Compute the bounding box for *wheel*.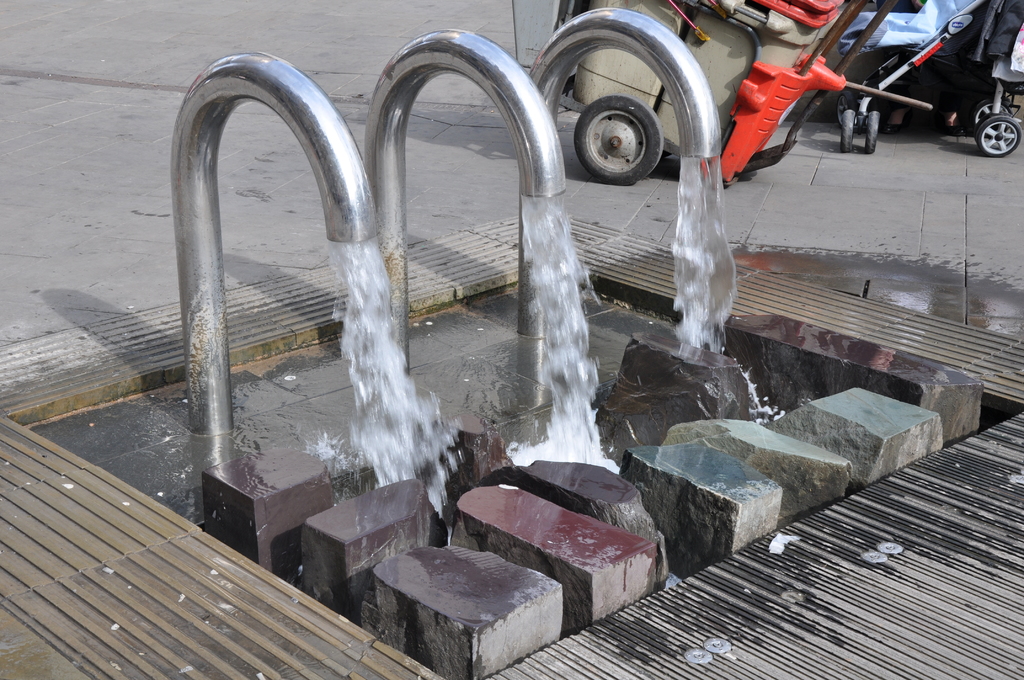
bbox=[836, 92, 858, 129].
